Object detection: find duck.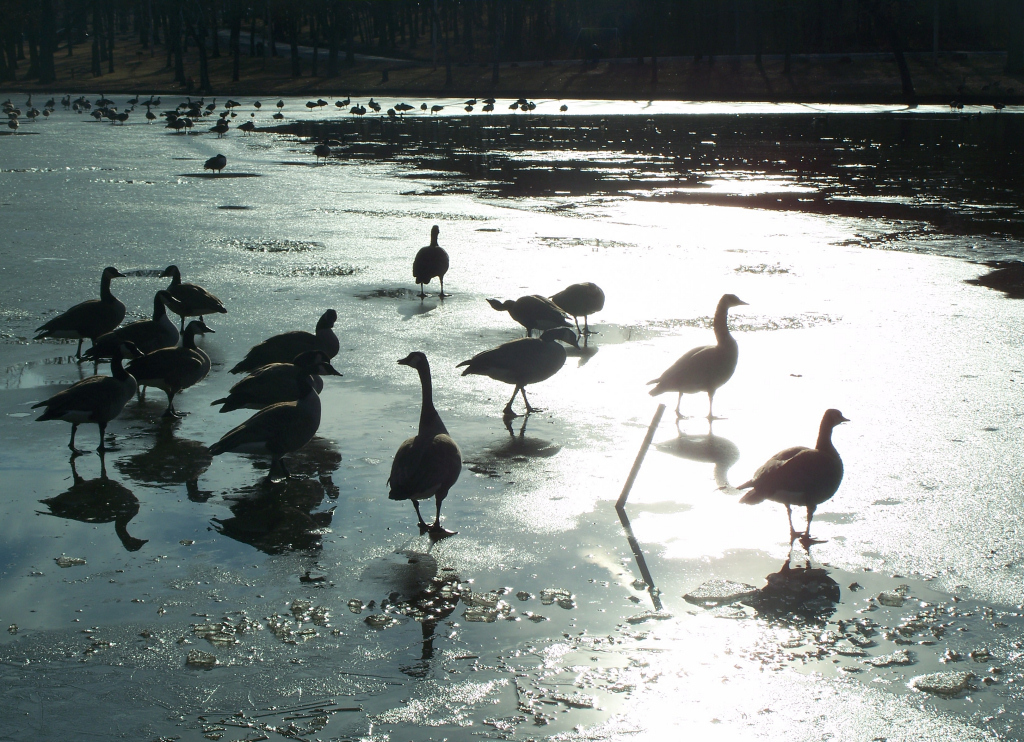
[left=497, top=86, right=533, bottom=121].
